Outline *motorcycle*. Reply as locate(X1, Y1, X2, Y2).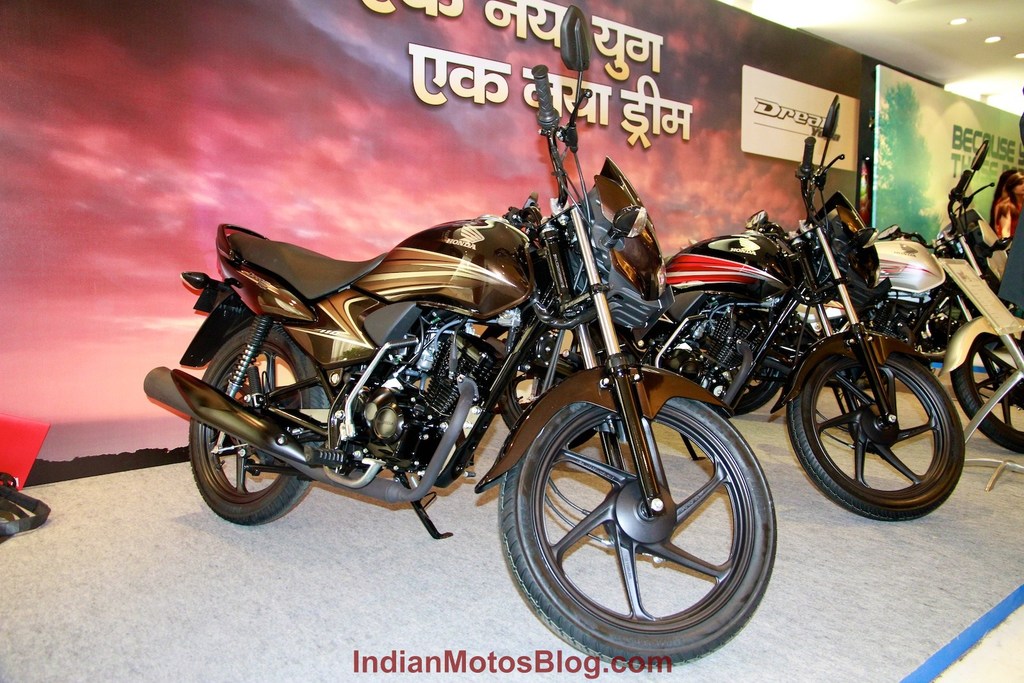
locate(143, 3, 778, 669).
